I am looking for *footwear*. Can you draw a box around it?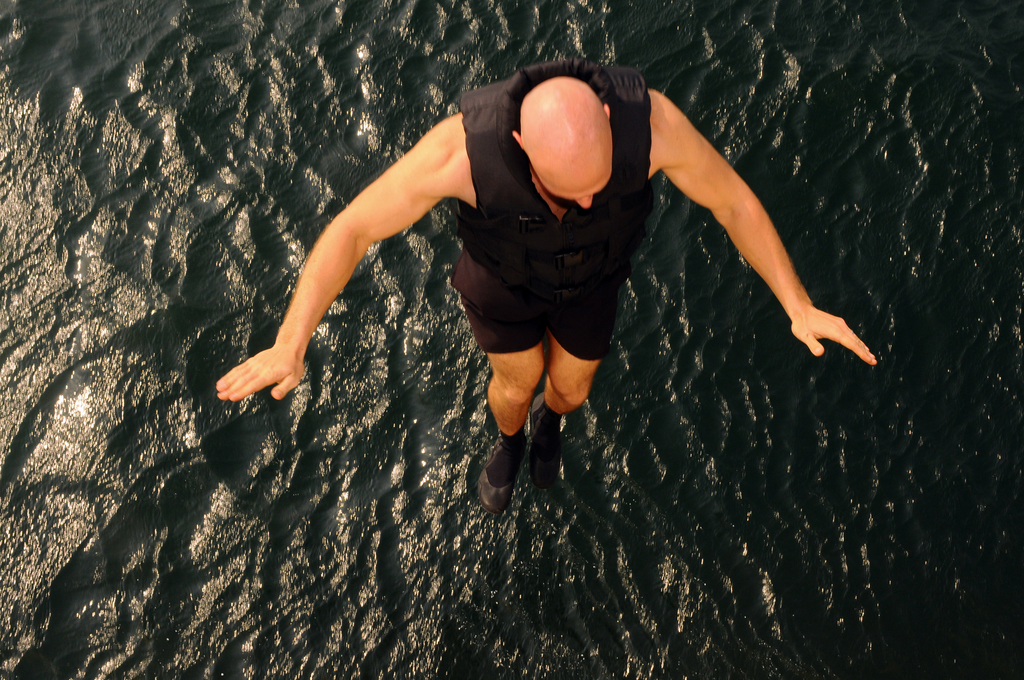
Sure, the bounding box is {"left": 479, "top": 417, "right": 541, "bottom": 519}.
